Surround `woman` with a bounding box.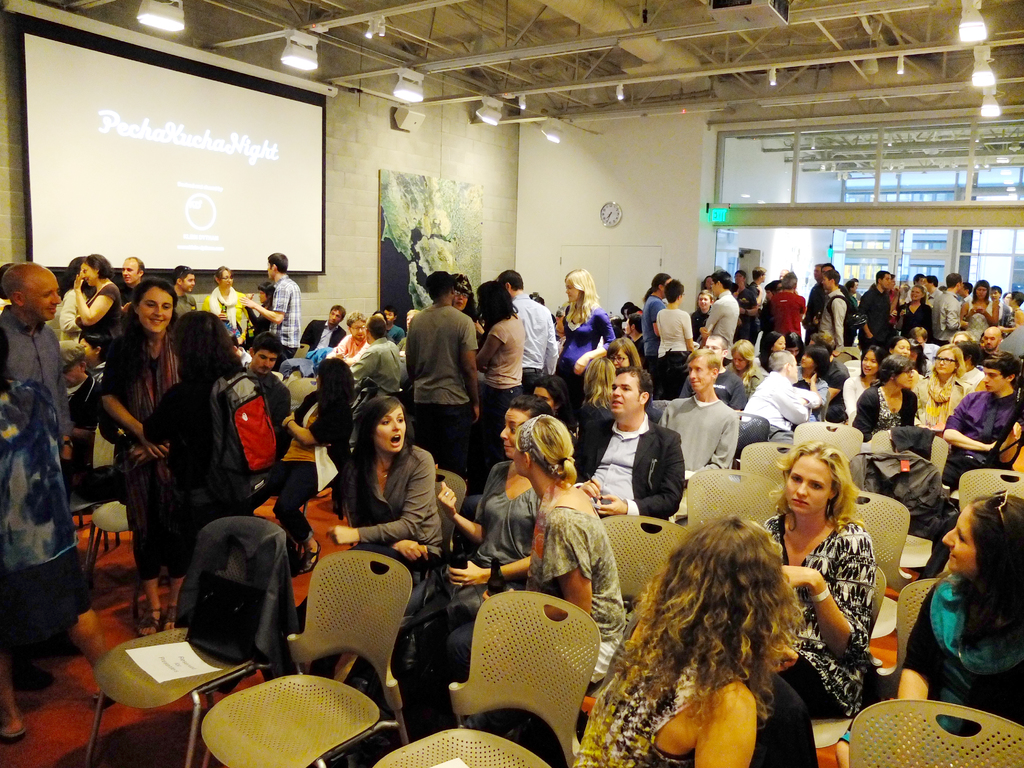
208,264,243,349.
